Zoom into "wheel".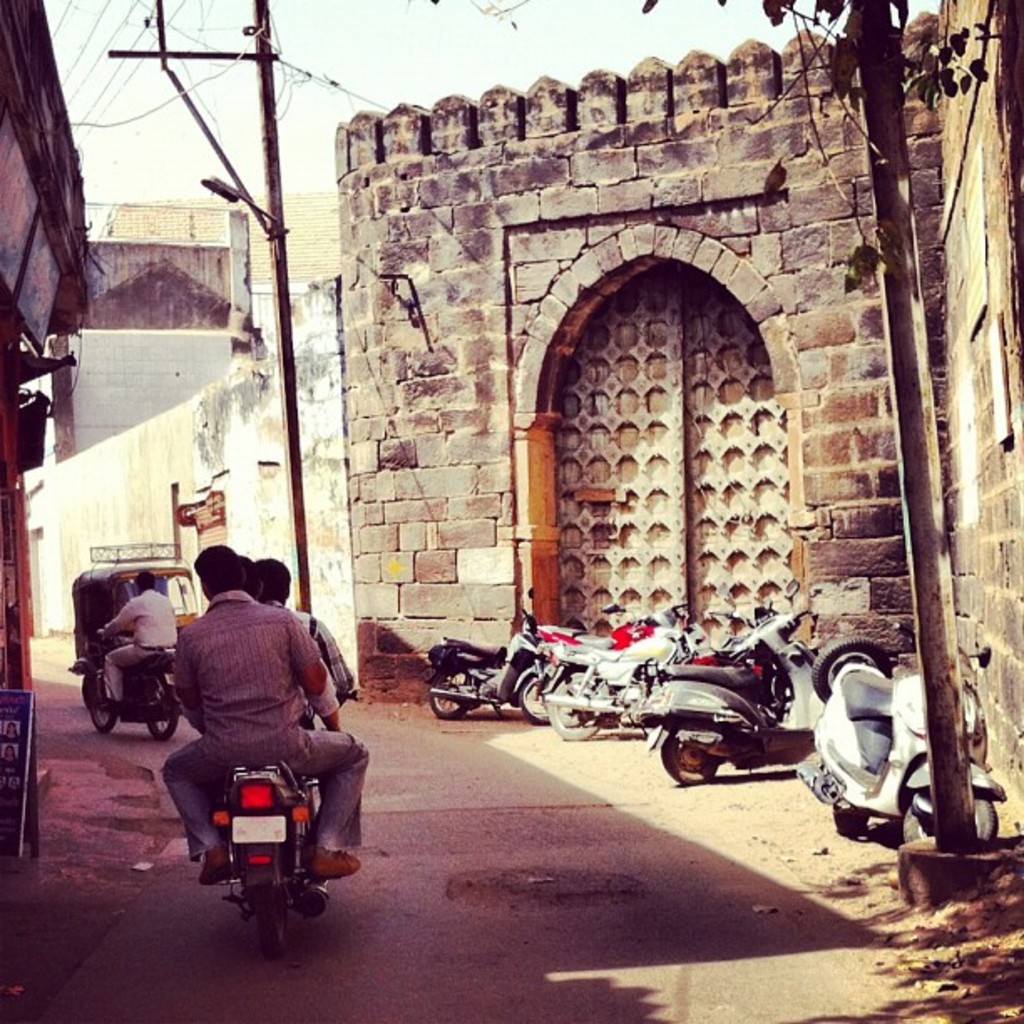
Zoom target: [142, 679, 181, 741].
